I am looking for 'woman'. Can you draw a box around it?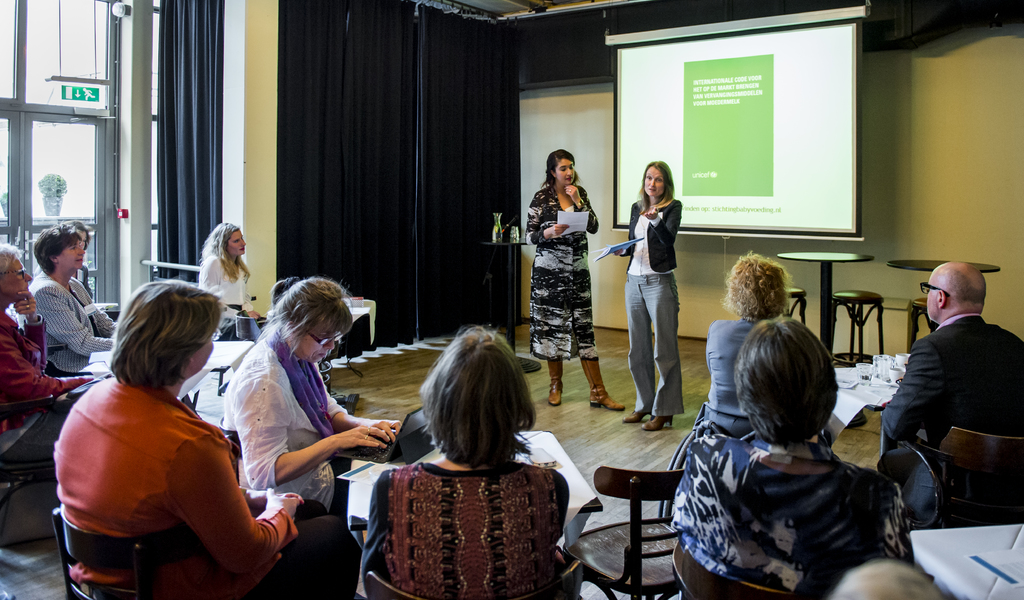
Sure, the bounding box is bbox(360, 318, 574, 599).
